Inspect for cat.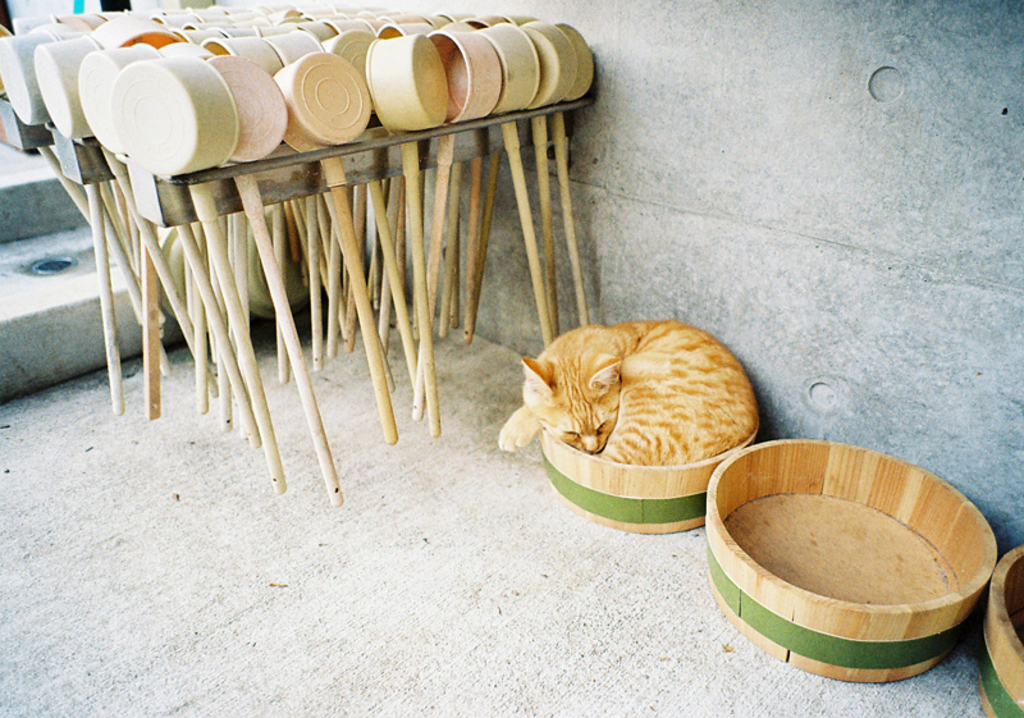
Inspection: 497, 321, 756, 465.
